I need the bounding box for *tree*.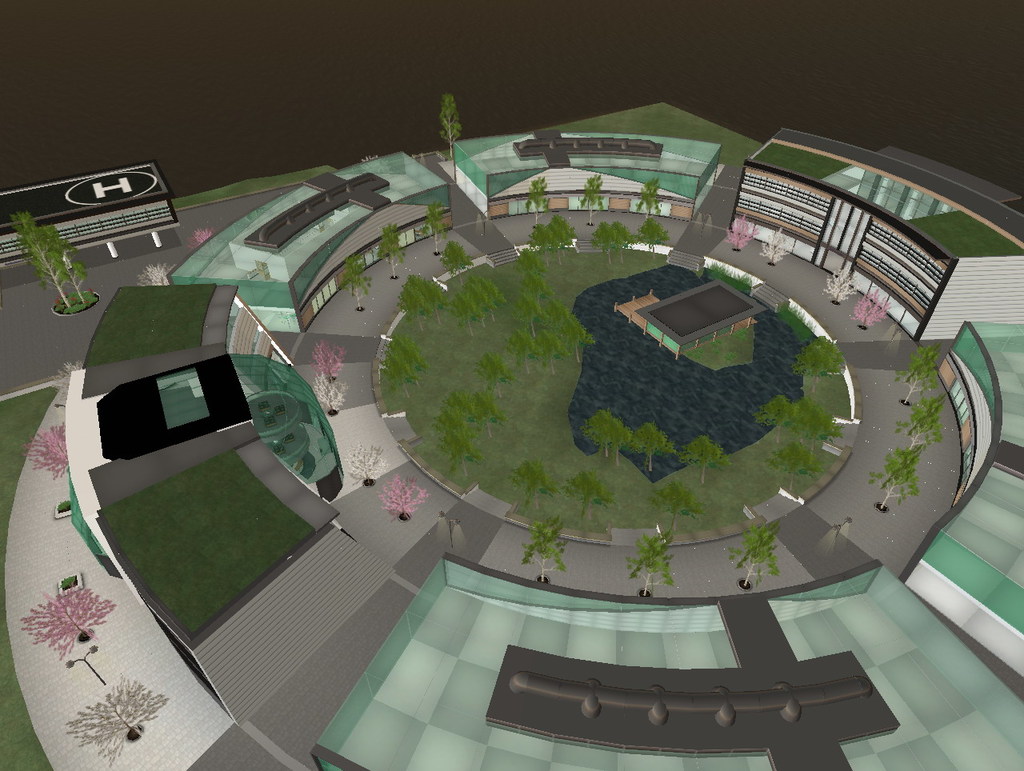
Here it is: [758,402,787,442].
